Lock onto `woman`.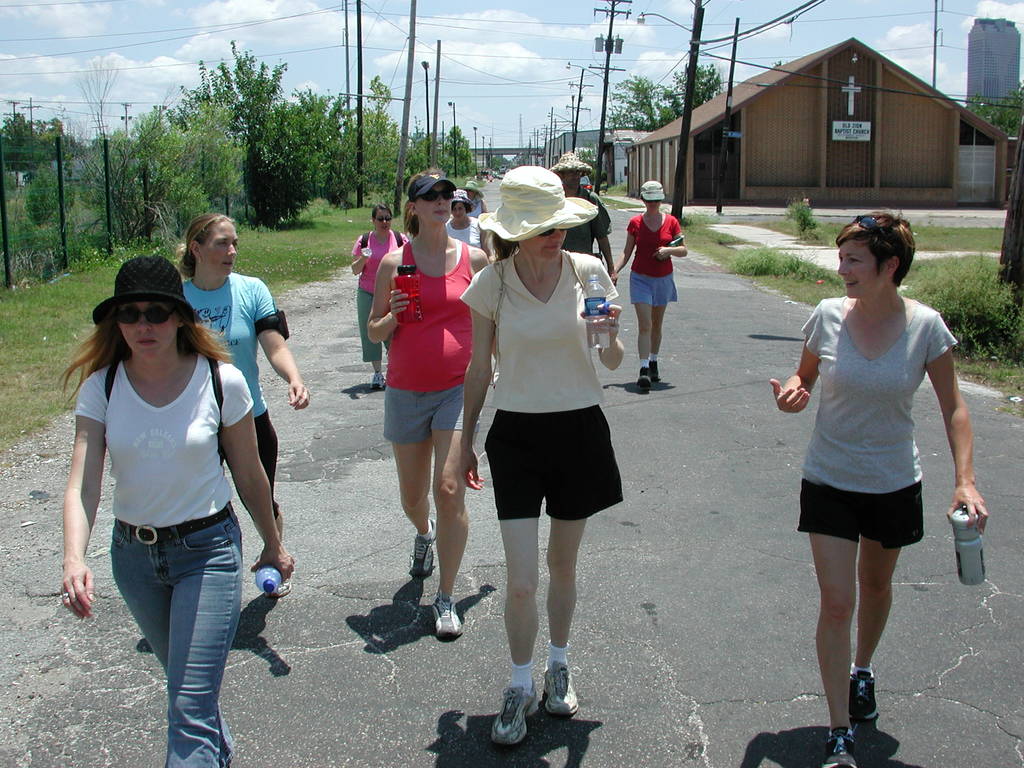
Locked: Rect(465, 183, 490, 227).
